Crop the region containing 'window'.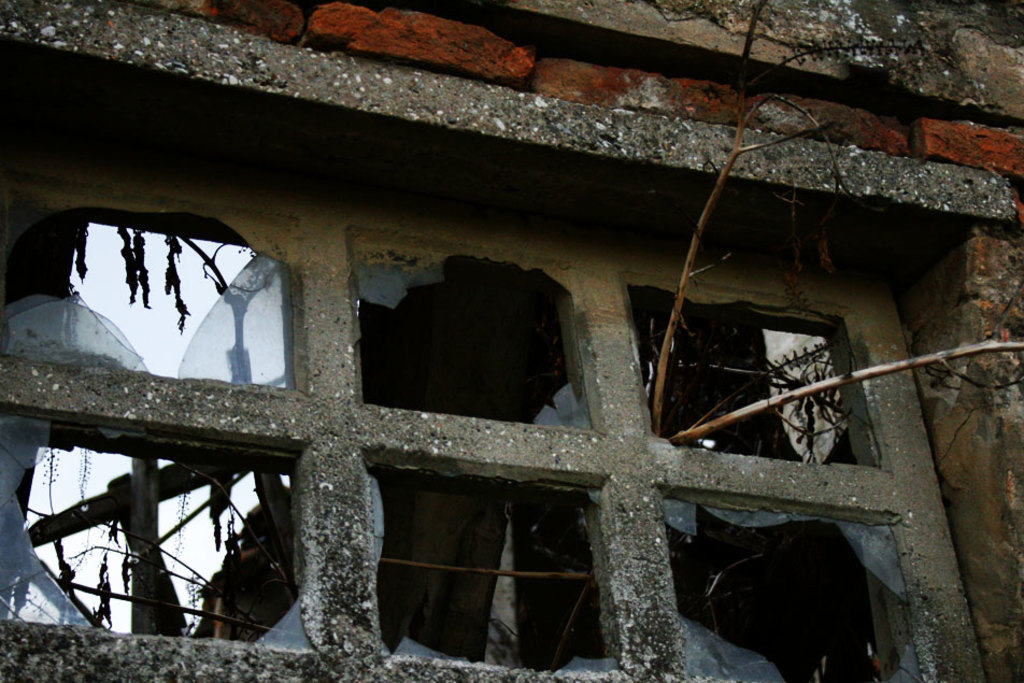
Crop region: bbox(665, 496, 916, 682).
